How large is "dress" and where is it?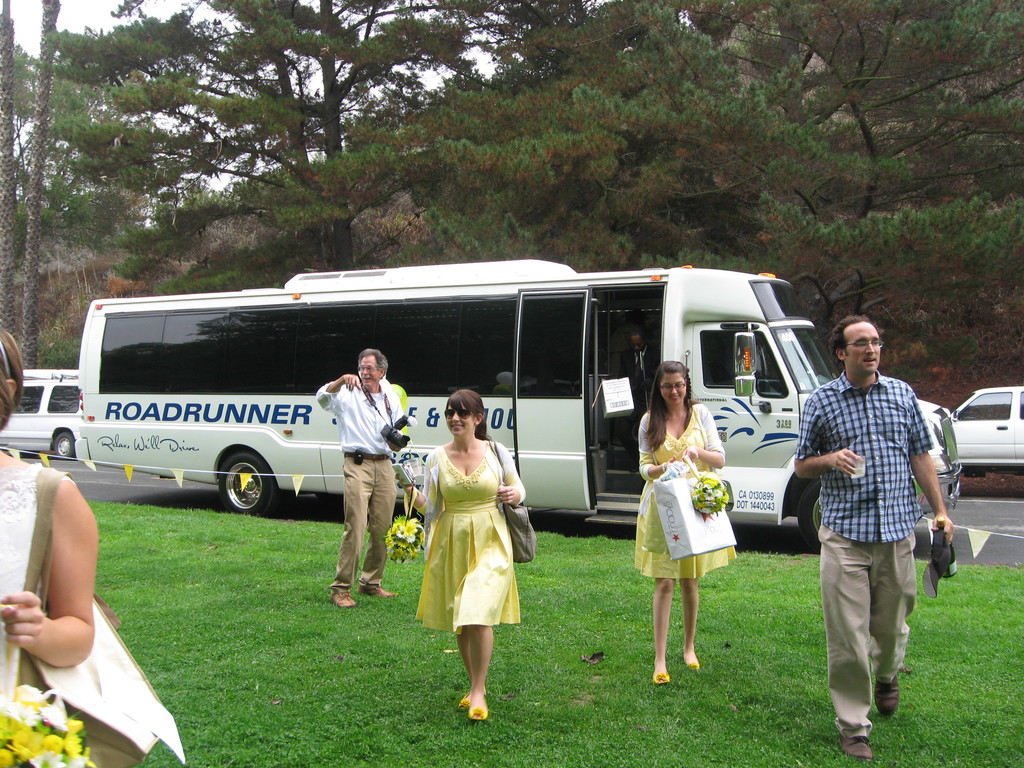
Bounding box: x1=0, y1=462, x2=77, y2=728.
